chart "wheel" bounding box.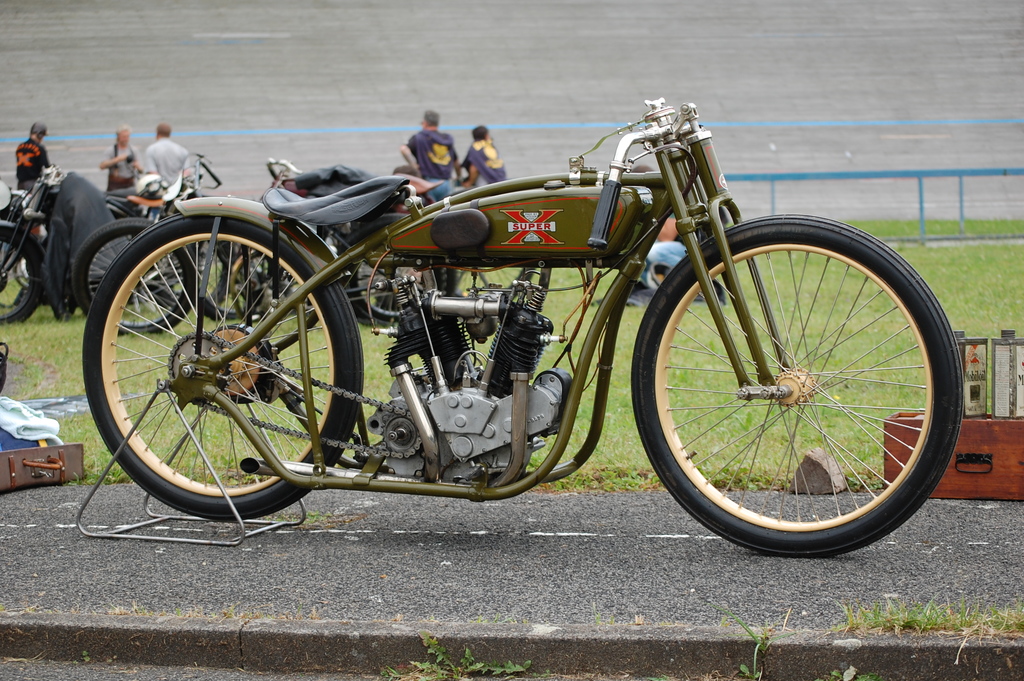
Charted: 194,242,250,322.
